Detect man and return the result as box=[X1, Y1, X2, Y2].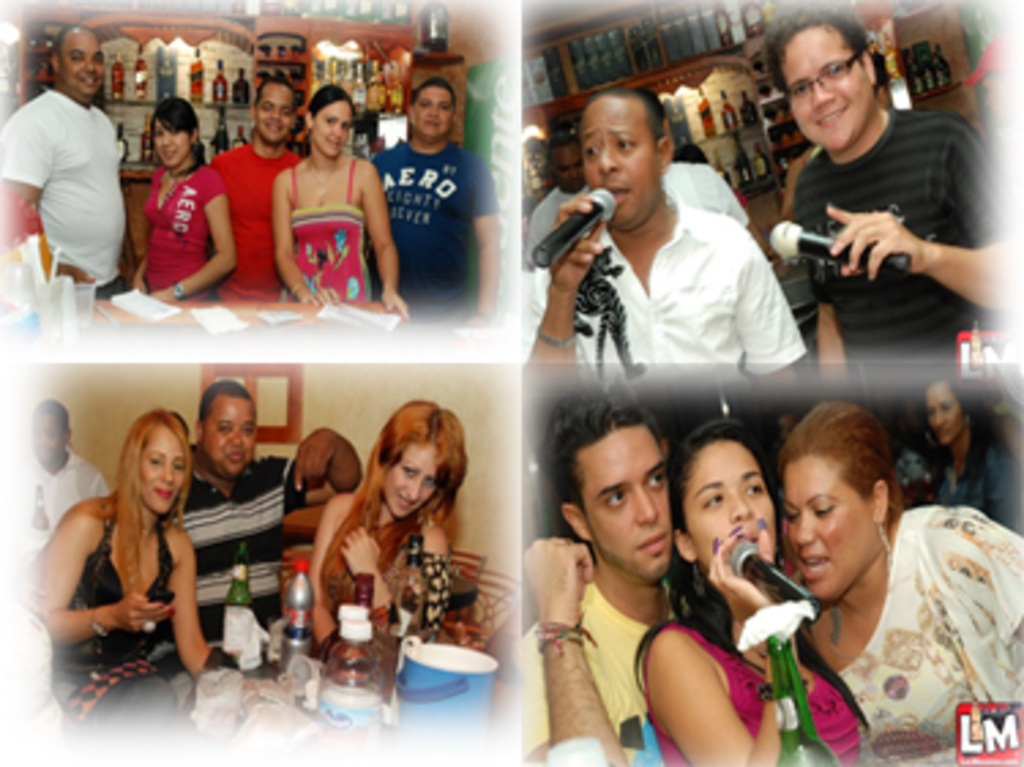
box=[508, 104, 841, 399].
